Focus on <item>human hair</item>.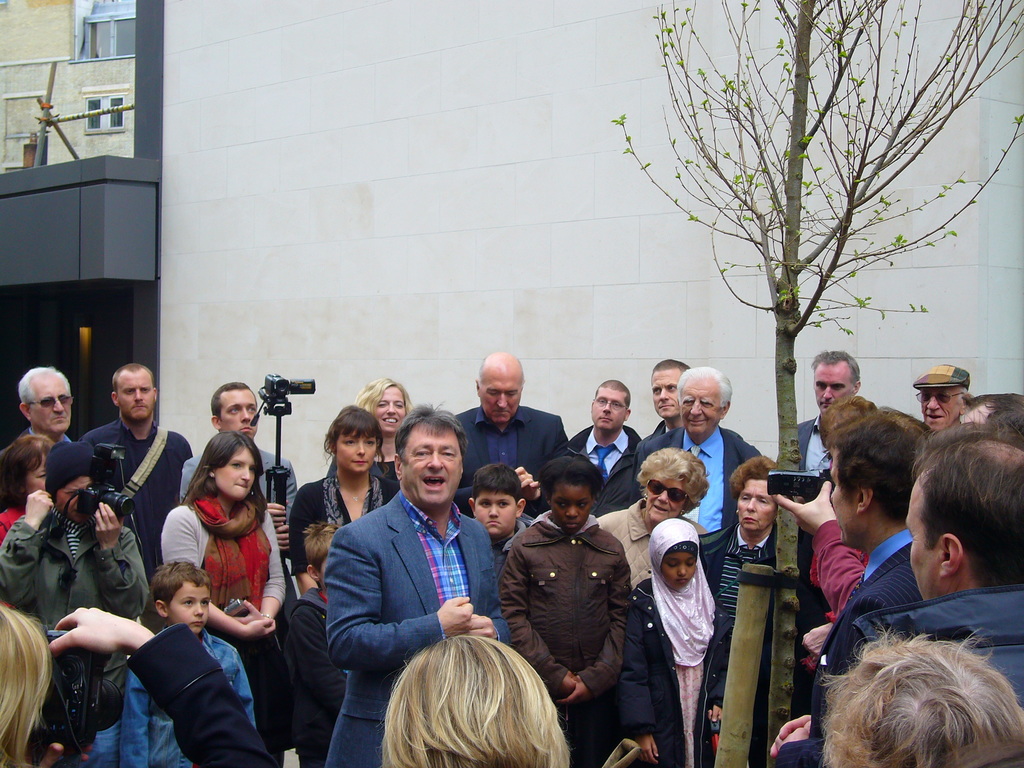
Focused at [0,605,56,767].
